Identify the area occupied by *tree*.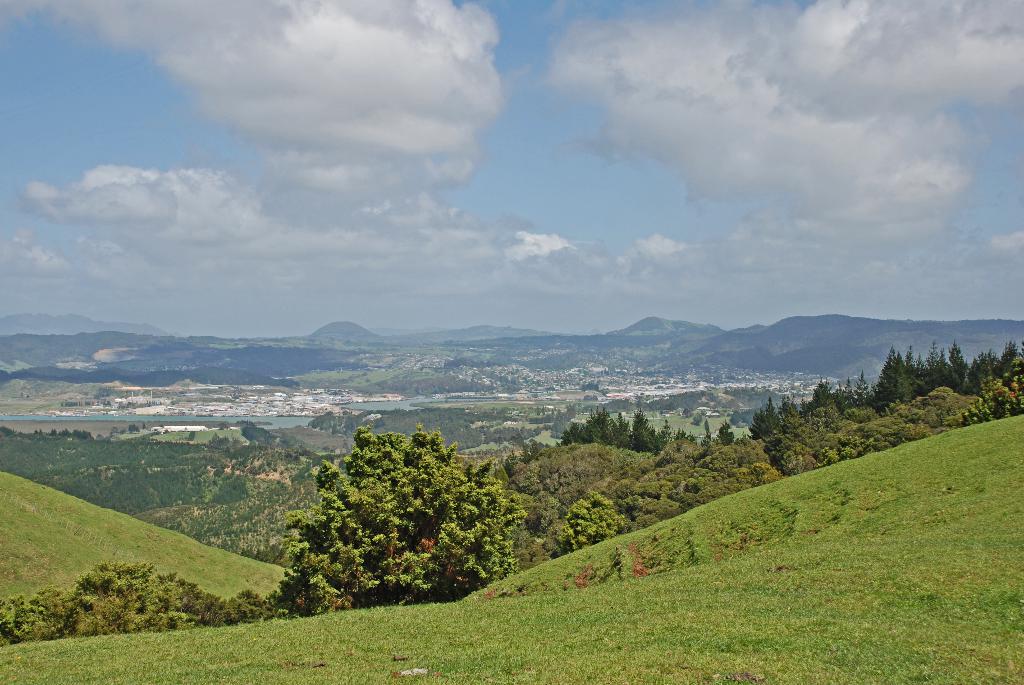
Area: [537,406,540,416].
